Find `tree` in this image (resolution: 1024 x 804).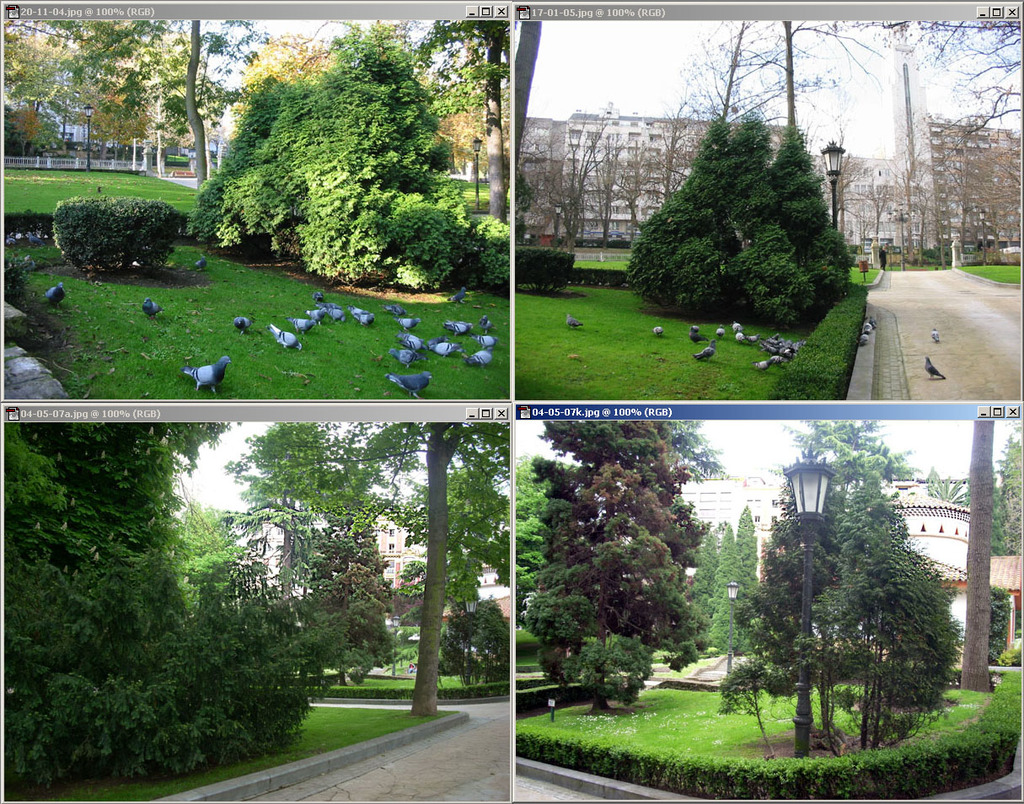
(left=724, top=507, right=756, bottom=586).
